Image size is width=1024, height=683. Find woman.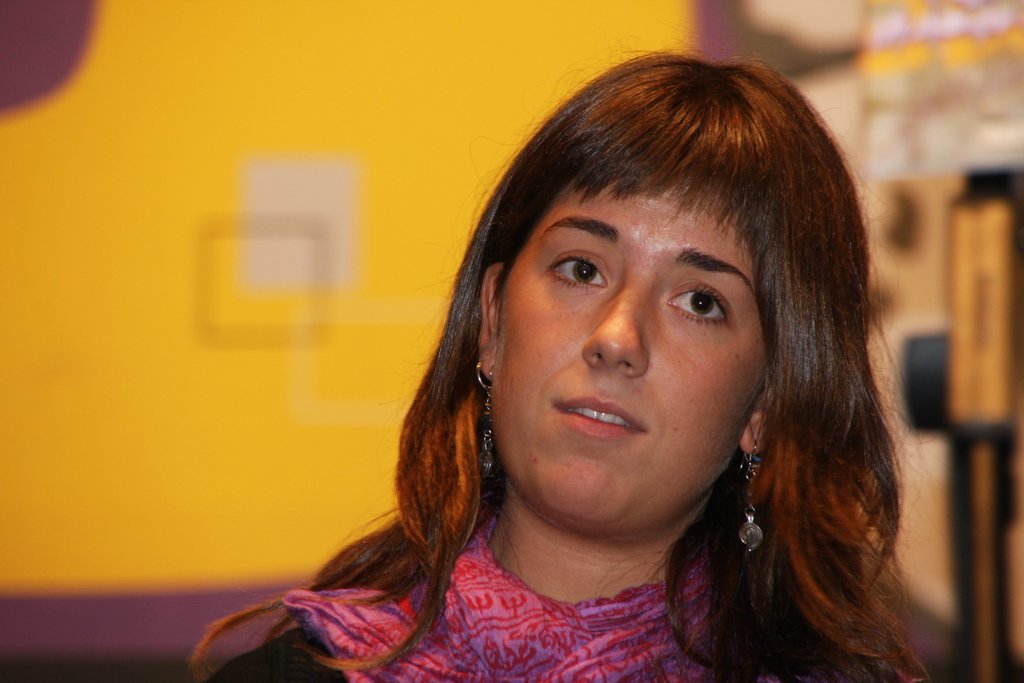
BBox(173, 86, 931, 669).
